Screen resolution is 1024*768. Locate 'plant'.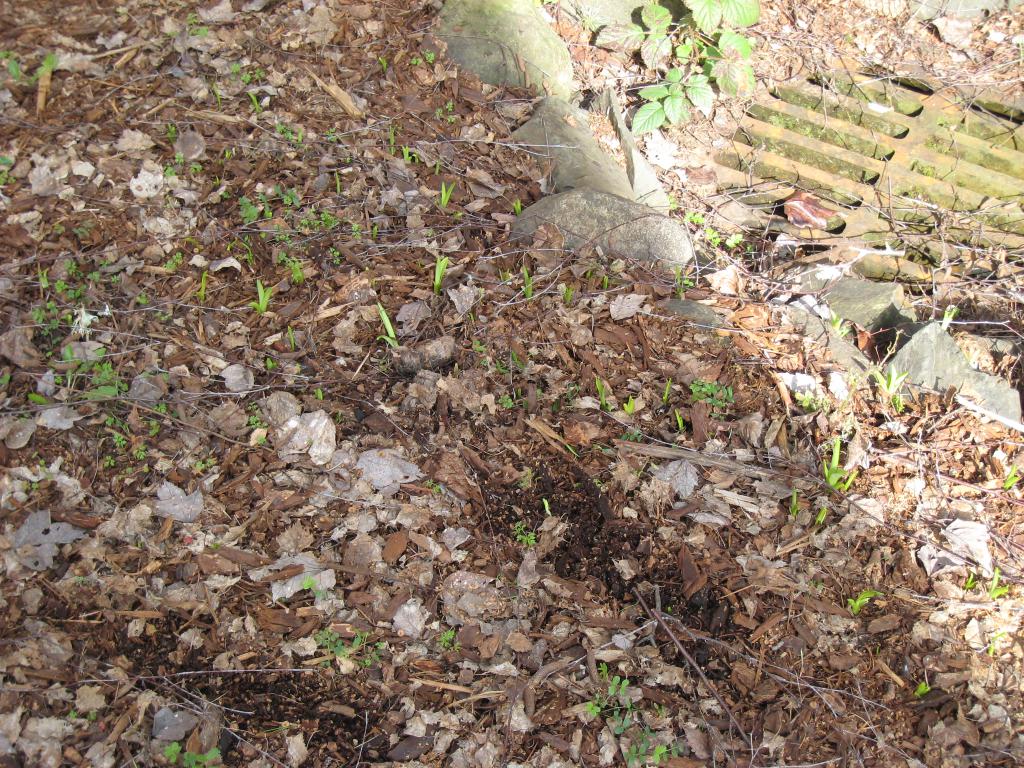
x1=433 y1=106 x2=440 y2=121.
